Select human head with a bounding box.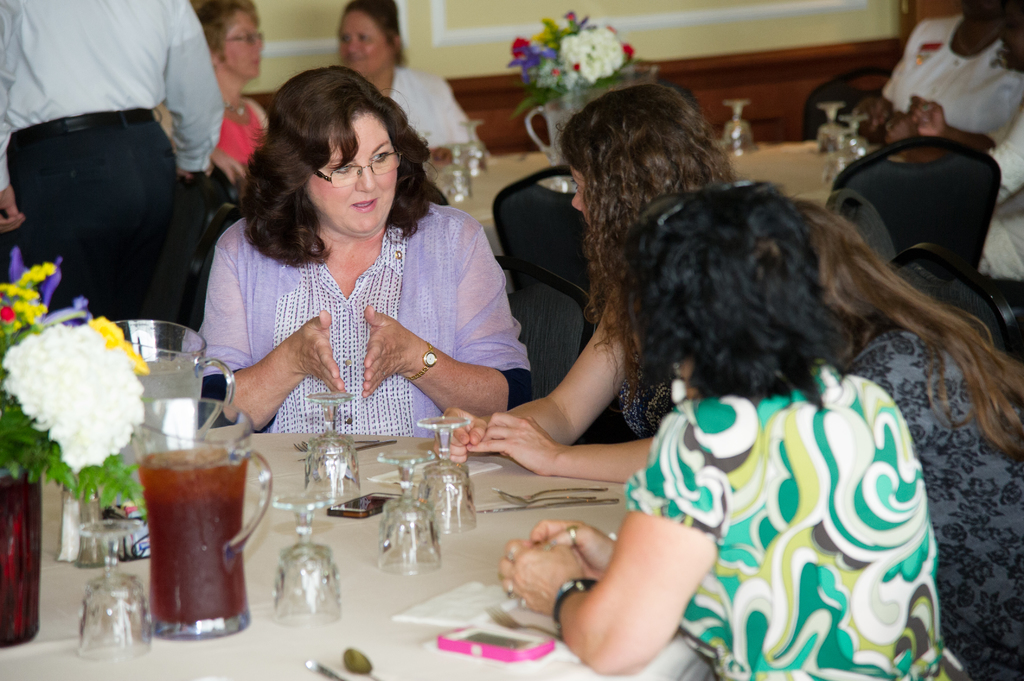
[193, 0, 265, 83].
